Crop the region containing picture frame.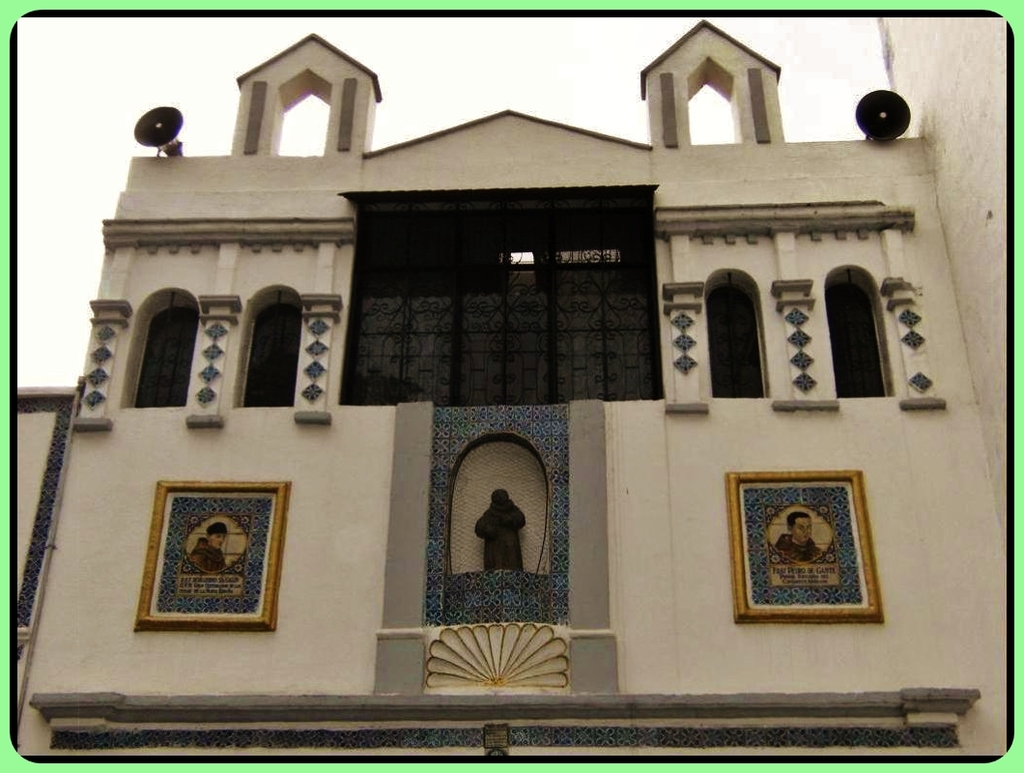
Crop region: 128 477 297 637.
